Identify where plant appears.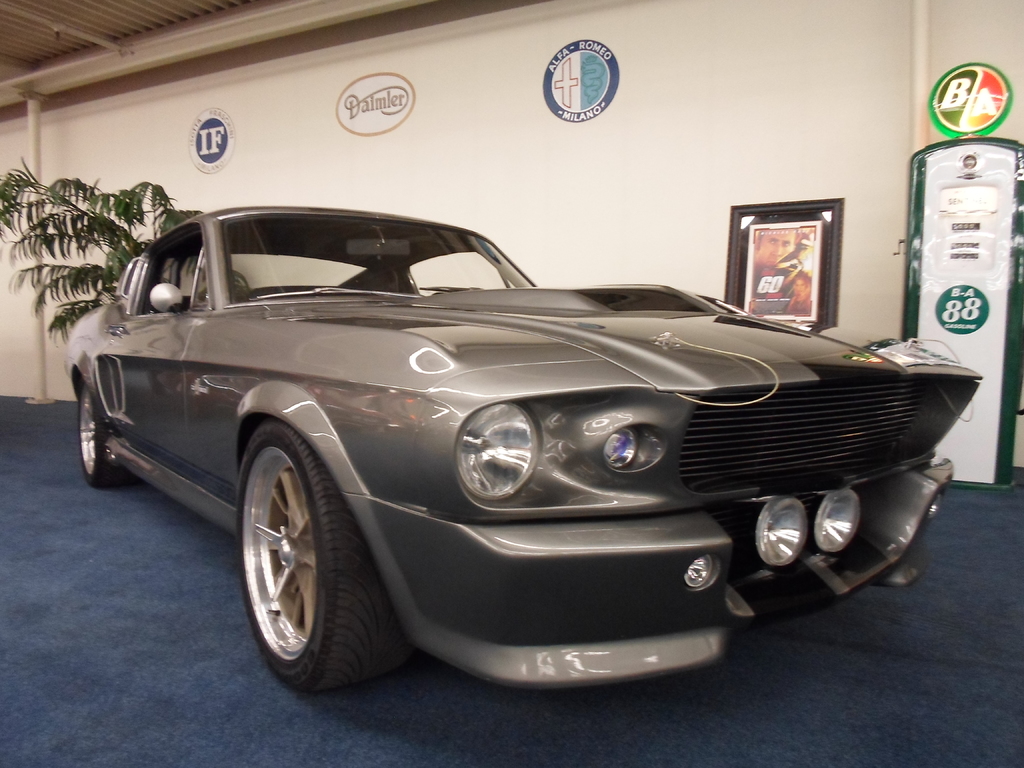
Appears at (left=0, top=151, right=188, bottom=349).
